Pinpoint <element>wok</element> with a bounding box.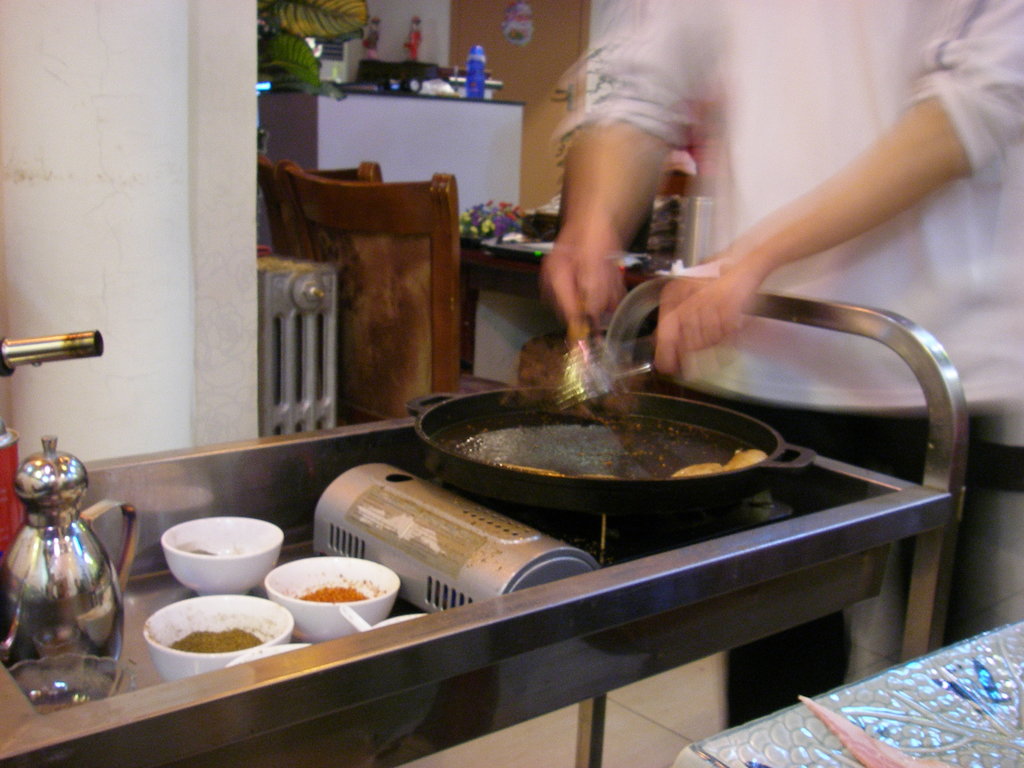
select_region(405, 368, 827, 552).
